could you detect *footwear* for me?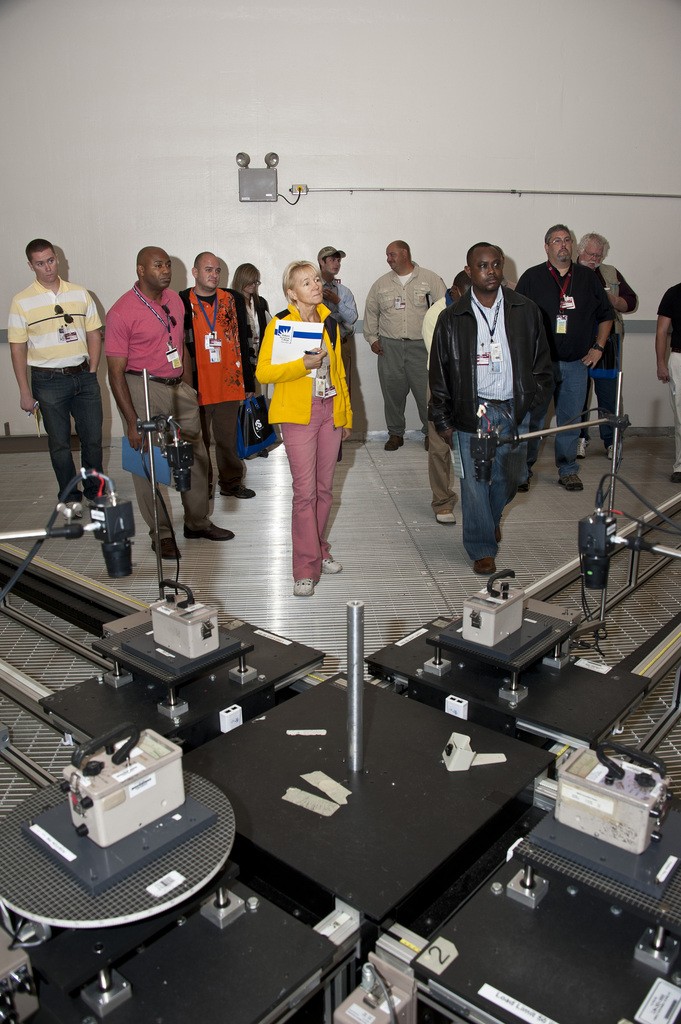
Detection result: 471,557,494,575.
